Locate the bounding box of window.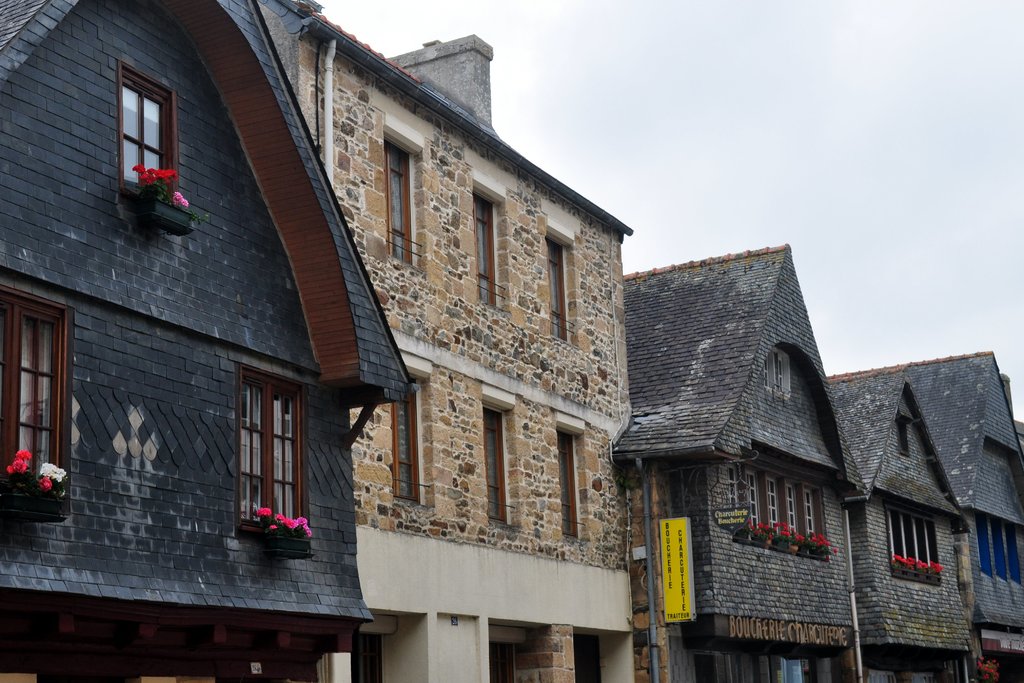
Bounding box: bbox=(0, 283, 79, 518).
